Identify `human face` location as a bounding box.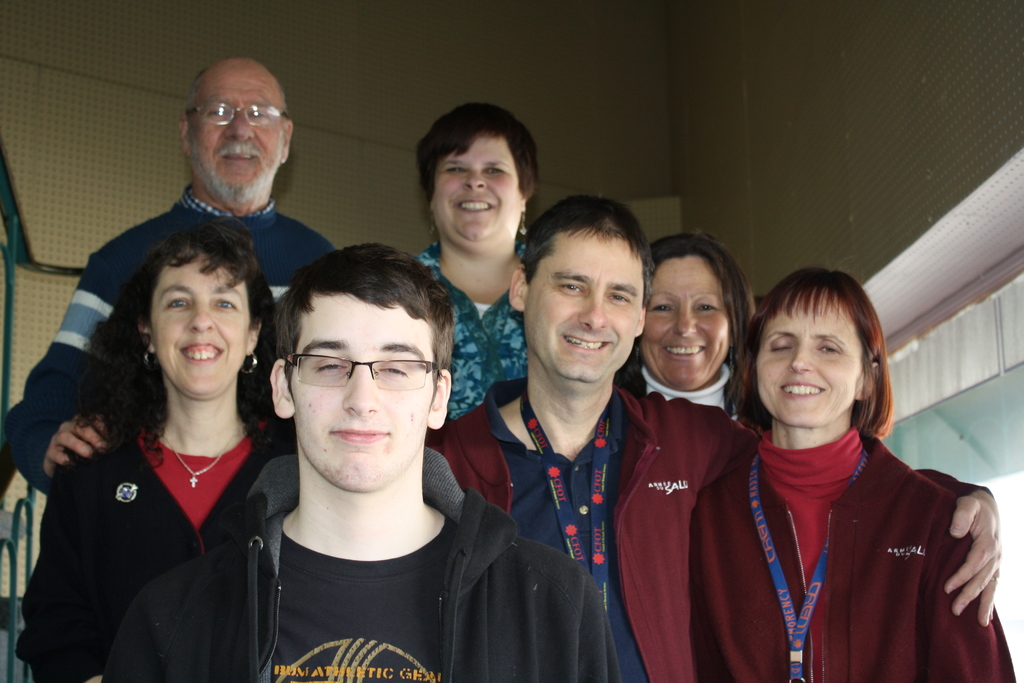
pyautogui.locateOnScreen(189, 70, 285, 202).
